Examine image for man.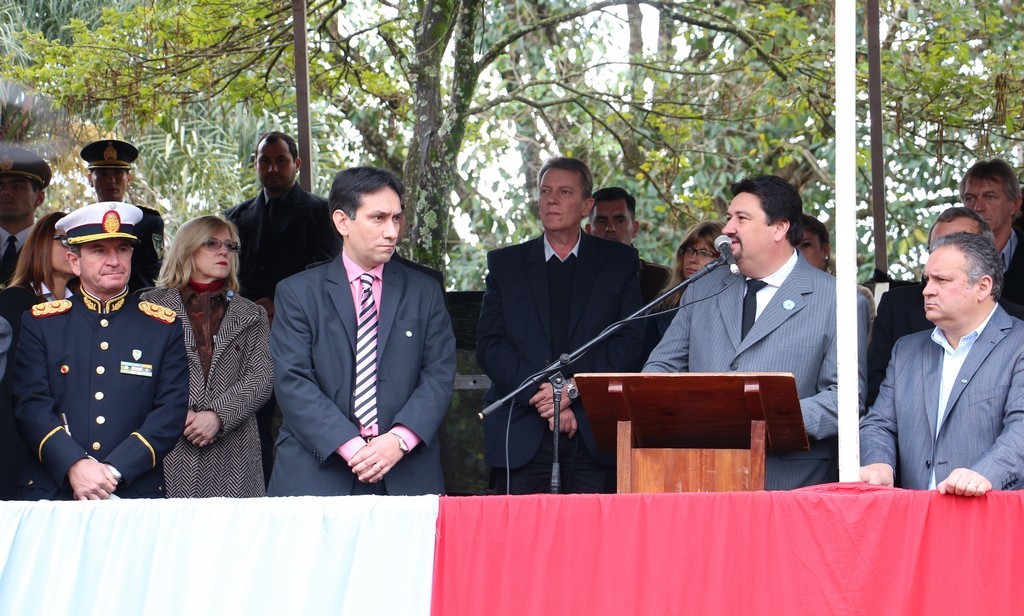
Examination result: BBox(213, 121, 335, 307).
